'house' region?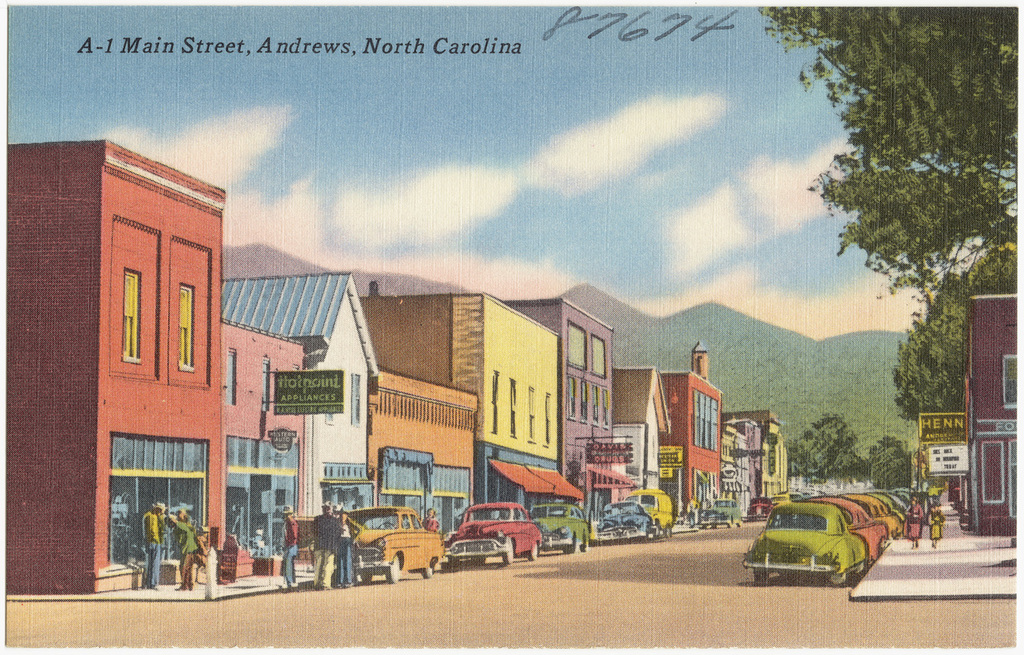
x1=726, y1=426, x2=760, y2=517
